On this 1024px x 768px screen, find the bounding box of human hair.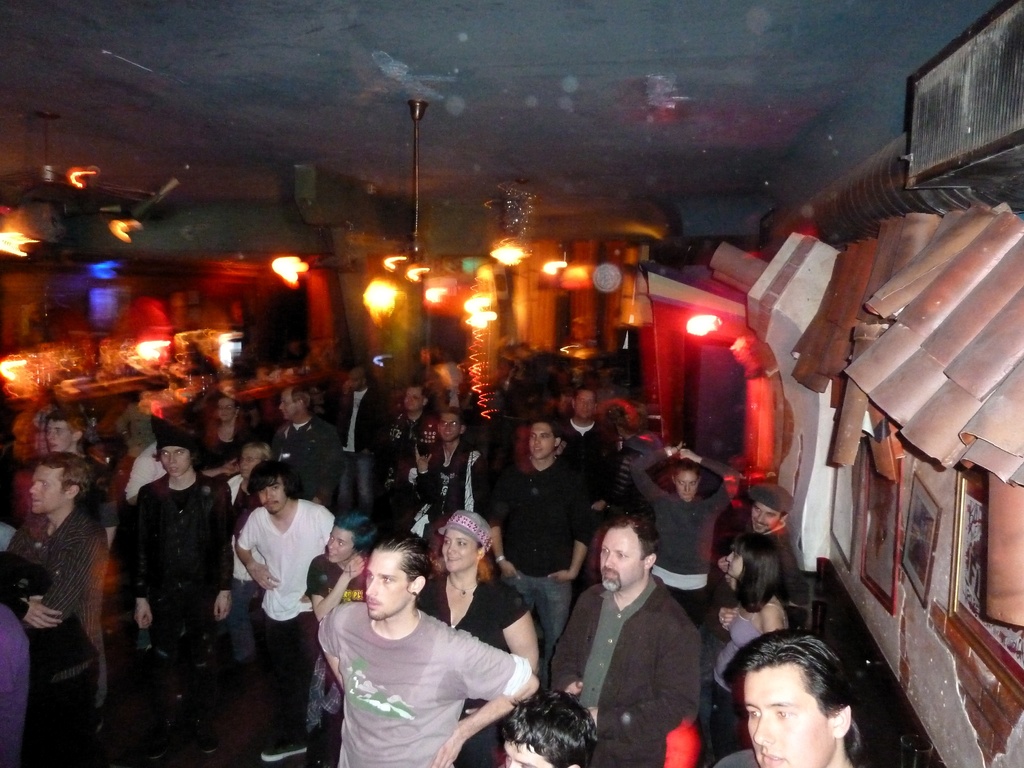
Bounding box: crop(533, 419, 561, 440).
